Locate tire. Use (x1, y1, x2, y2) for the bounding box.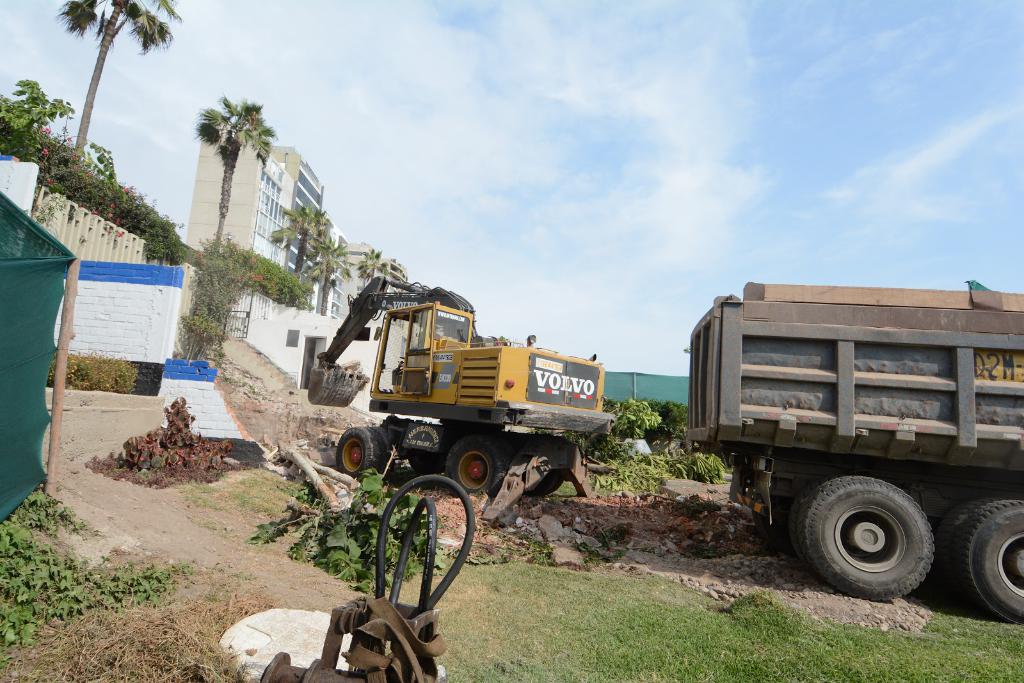
(957, 504, 1023, 626).
